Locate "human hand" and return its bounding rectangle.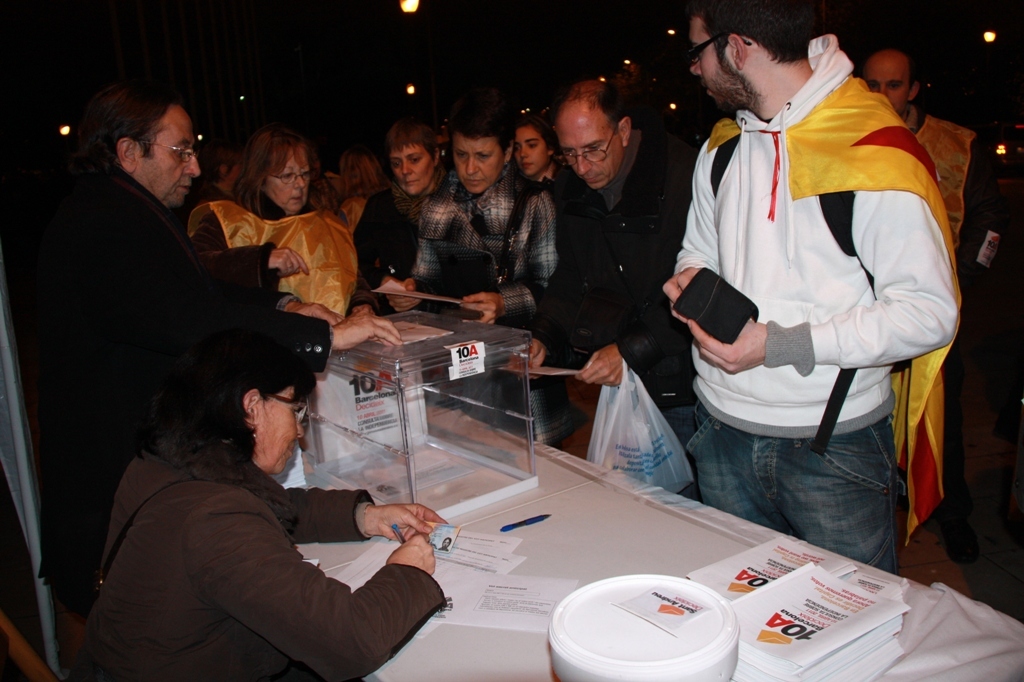
x1=688, y1=318, x2=771, y2=377.
